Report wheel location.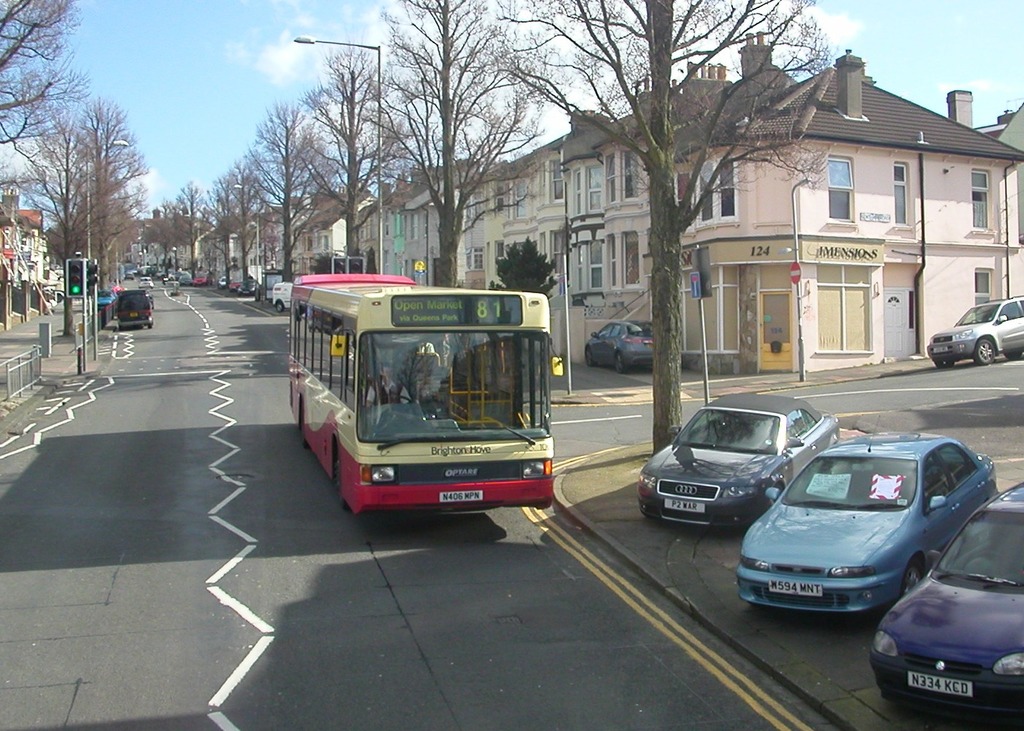
Report: 975 335 994 363.
